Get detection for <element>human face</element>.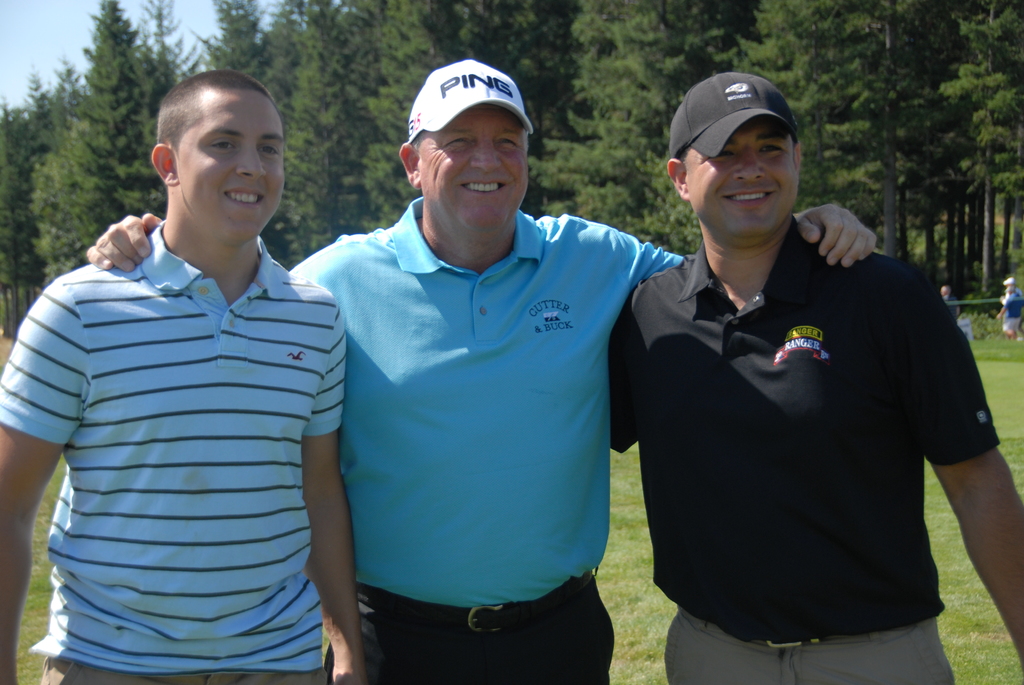
Detection: [x1=422, y1=103, x2=527, y2=232].
